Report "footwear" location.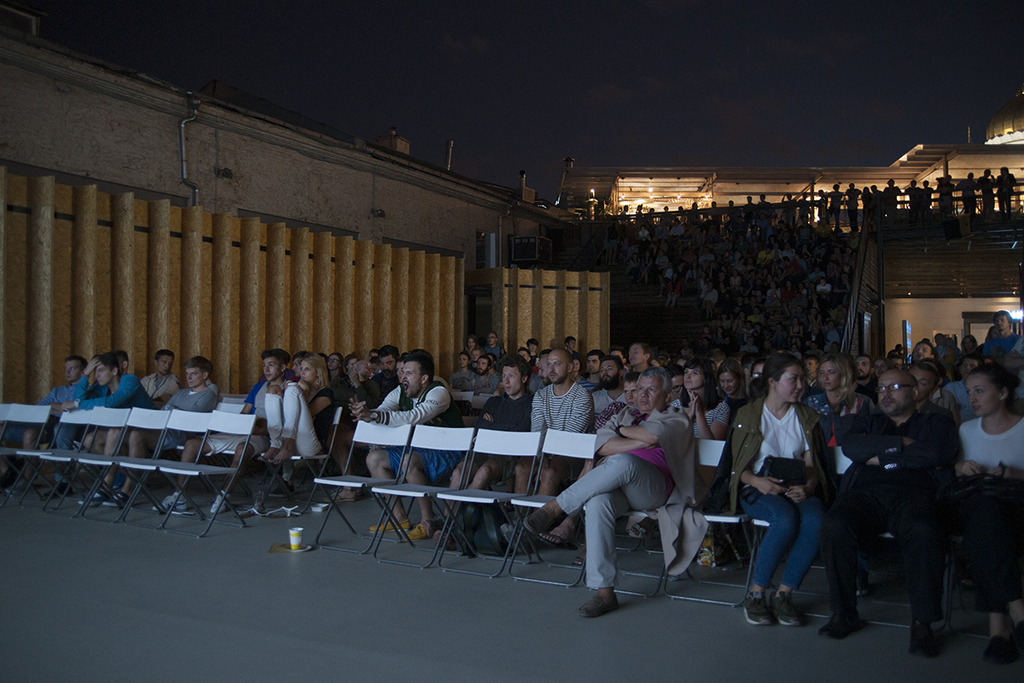
Report: crop(209, 491, 229, 511).
